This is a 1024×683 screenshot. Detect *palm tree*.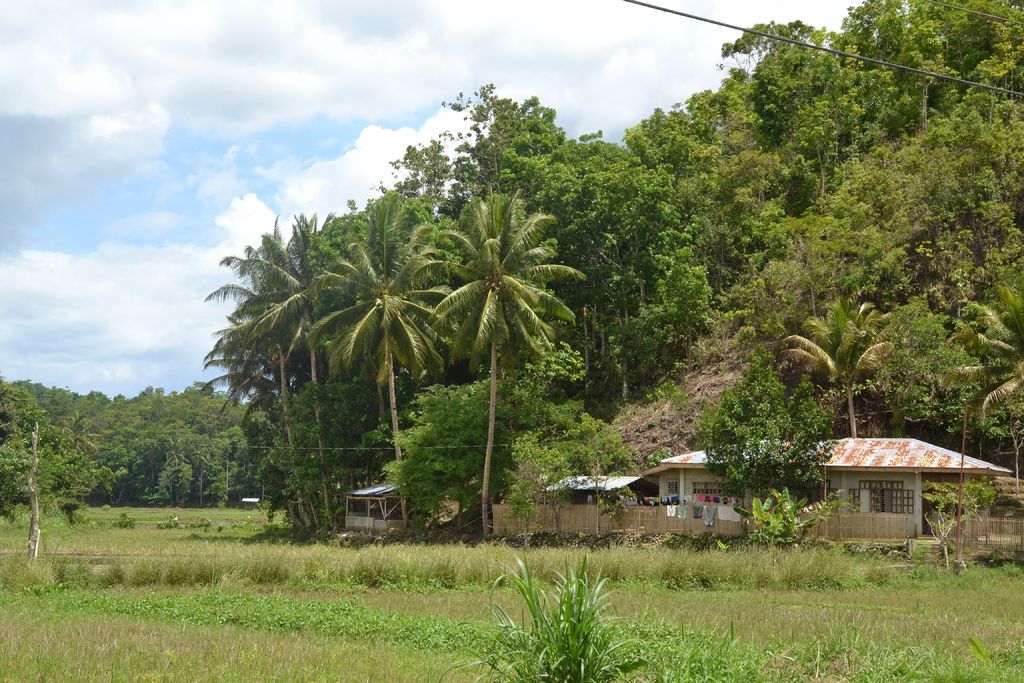
{"left": 547, "top": 177, "right": 717, "bottom": 352}.
